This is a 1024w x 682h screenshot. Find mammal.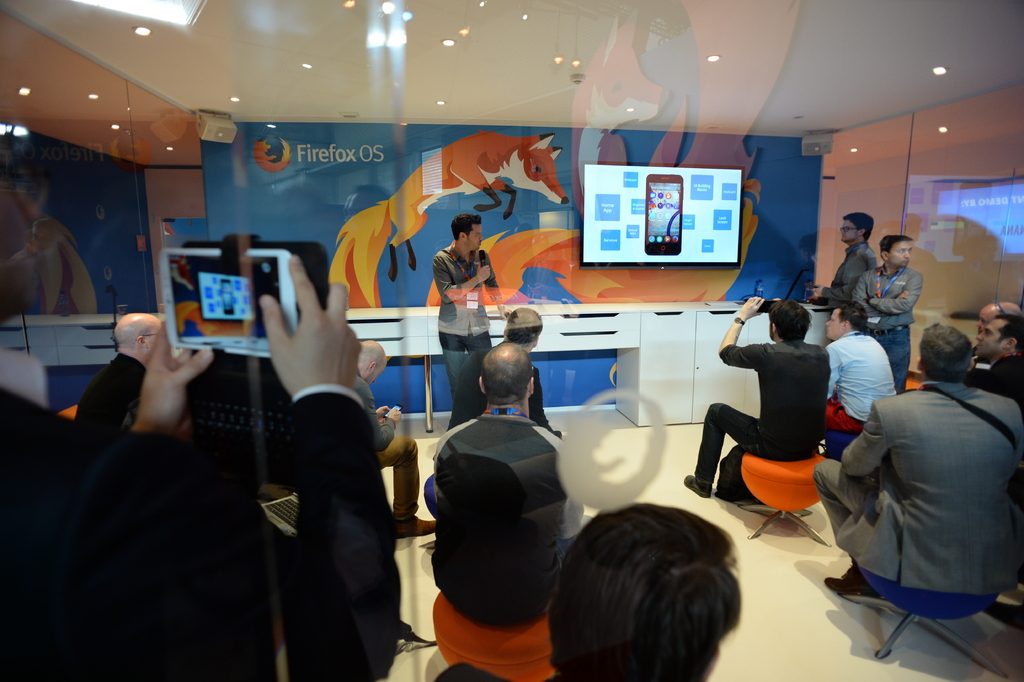
Bounding box: x1=818, y1=316, x2=1010, y2=640.
